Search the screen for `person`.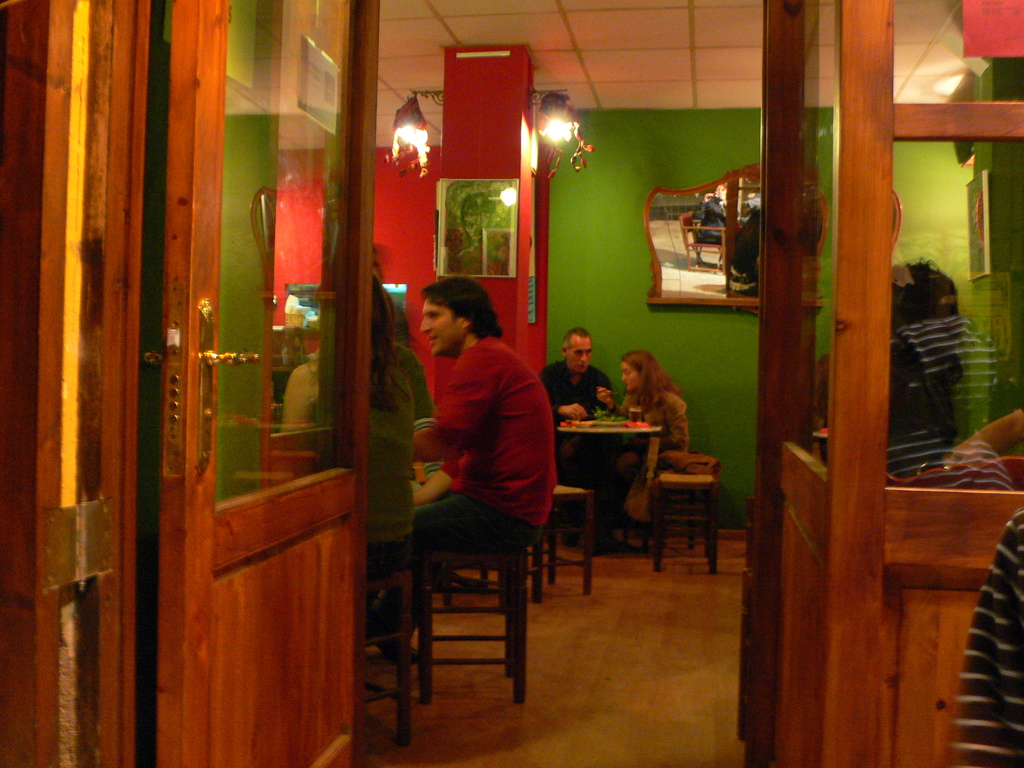
Found at (left=406, top=276, right=548, bottom=548).
